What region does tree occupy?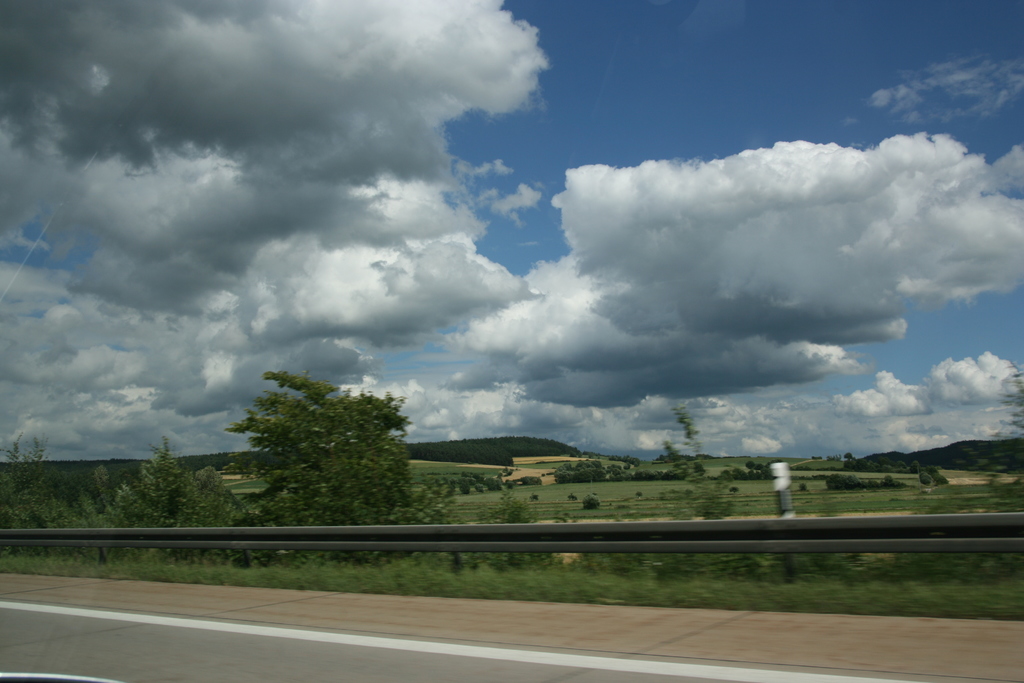
(left=506, top=478, right=516, bottom=488).
